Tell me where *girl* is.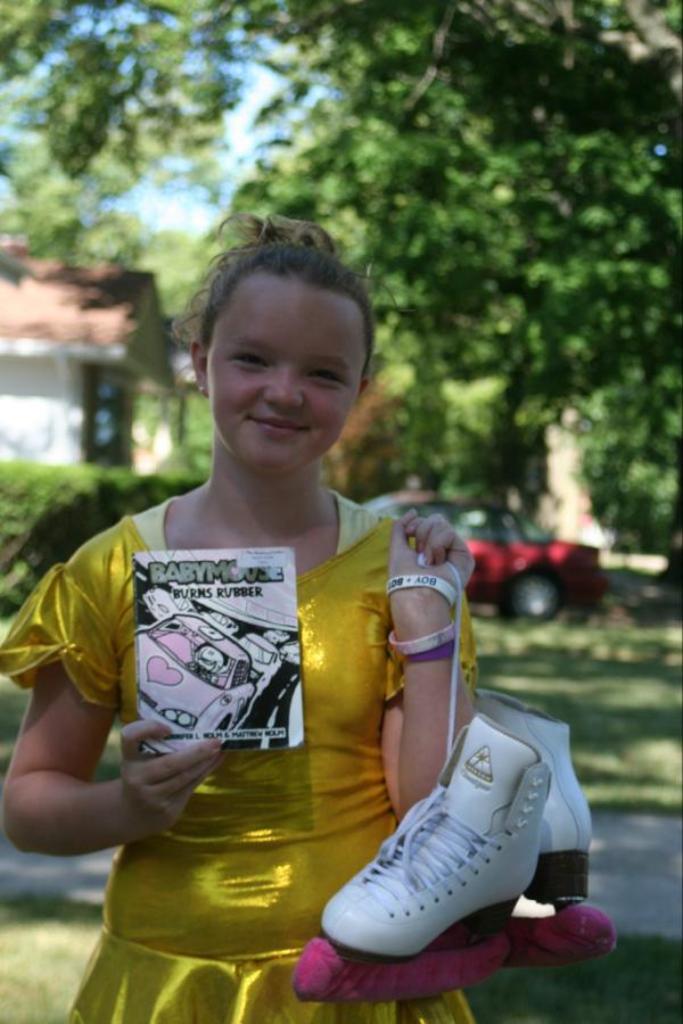
*girl* is at x1=0 y1=205 x2=495 y2=1023.
